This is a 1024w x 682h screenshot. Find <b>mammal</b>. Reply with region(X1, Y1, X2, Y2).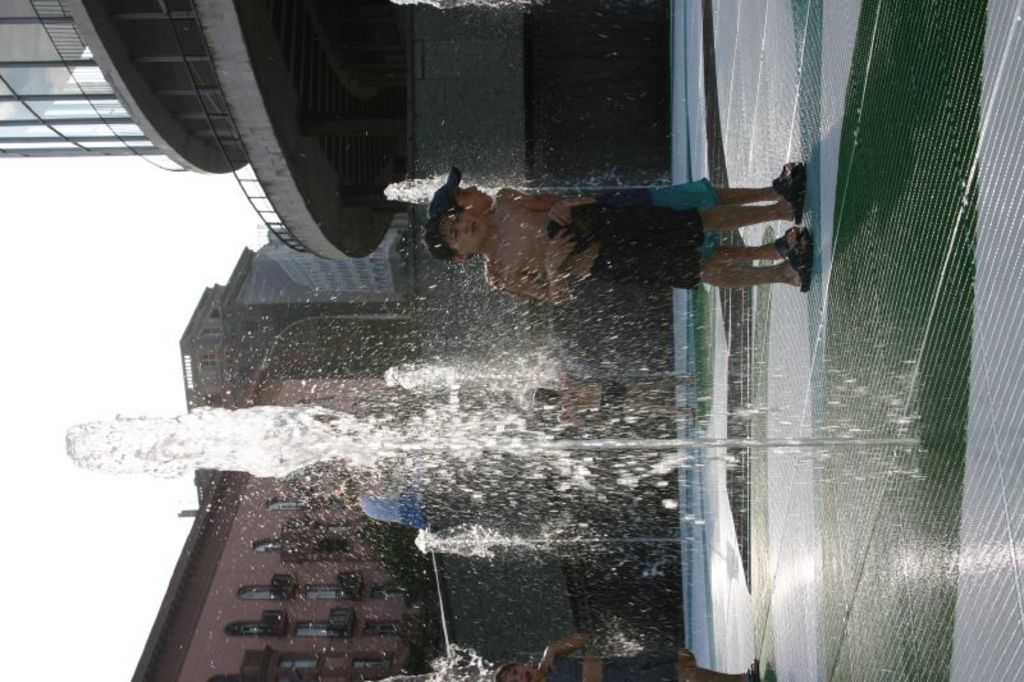
region(492, 633, 763, 681).
